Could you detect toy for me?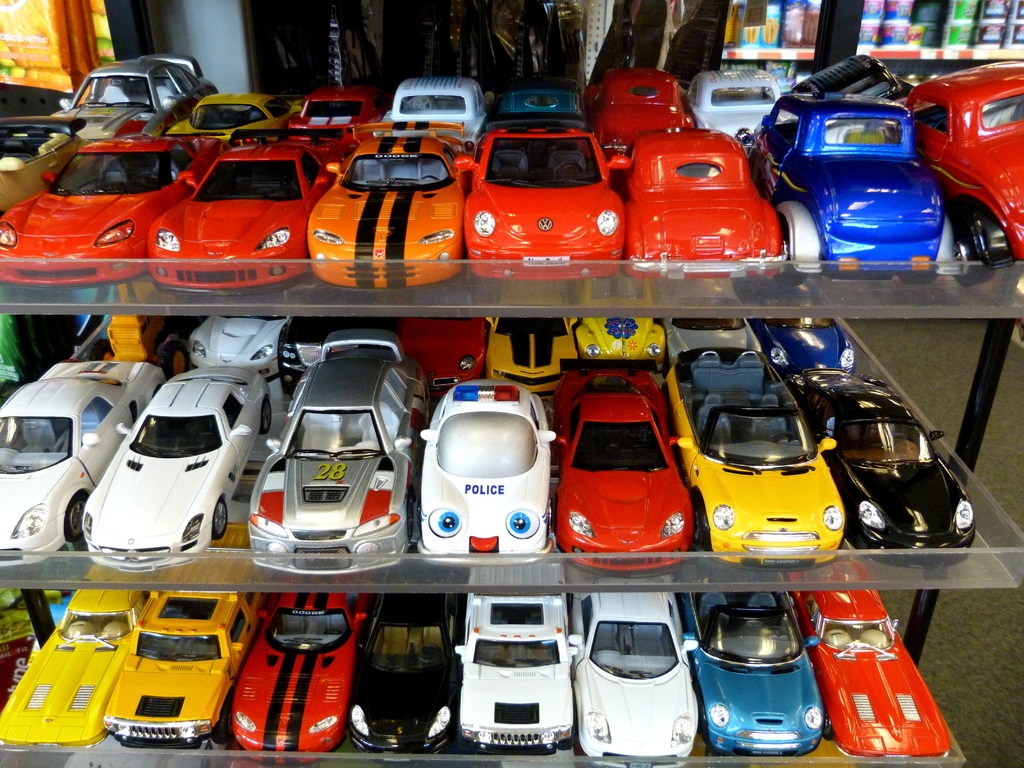
Detection result: bbox(383, 319, 488, 401).
